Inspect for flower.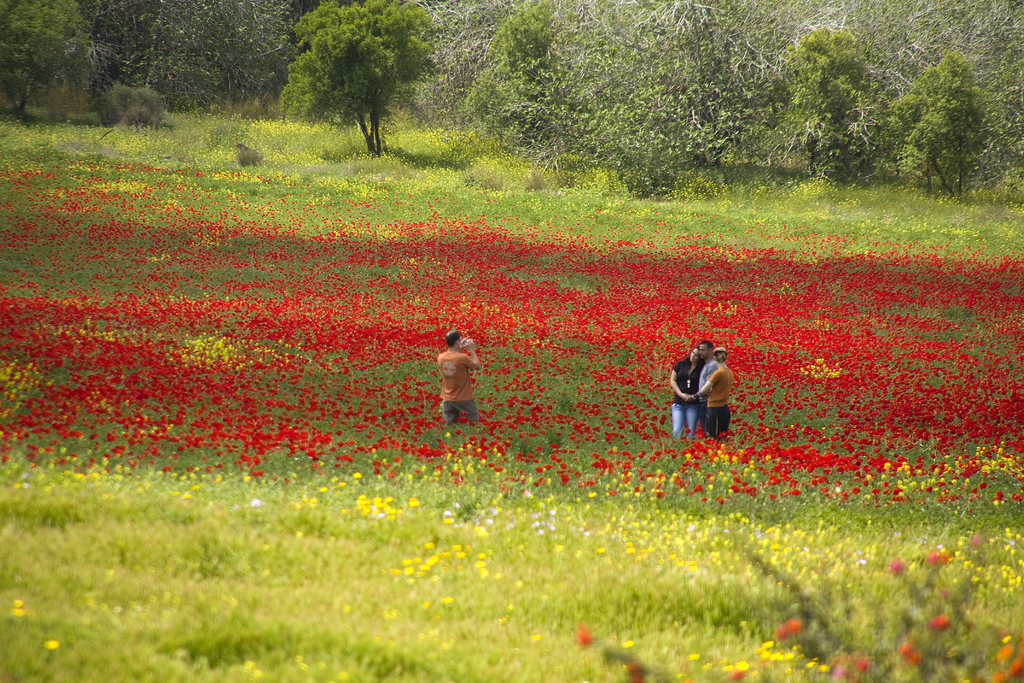
Inspection: 902 650 922 668.
